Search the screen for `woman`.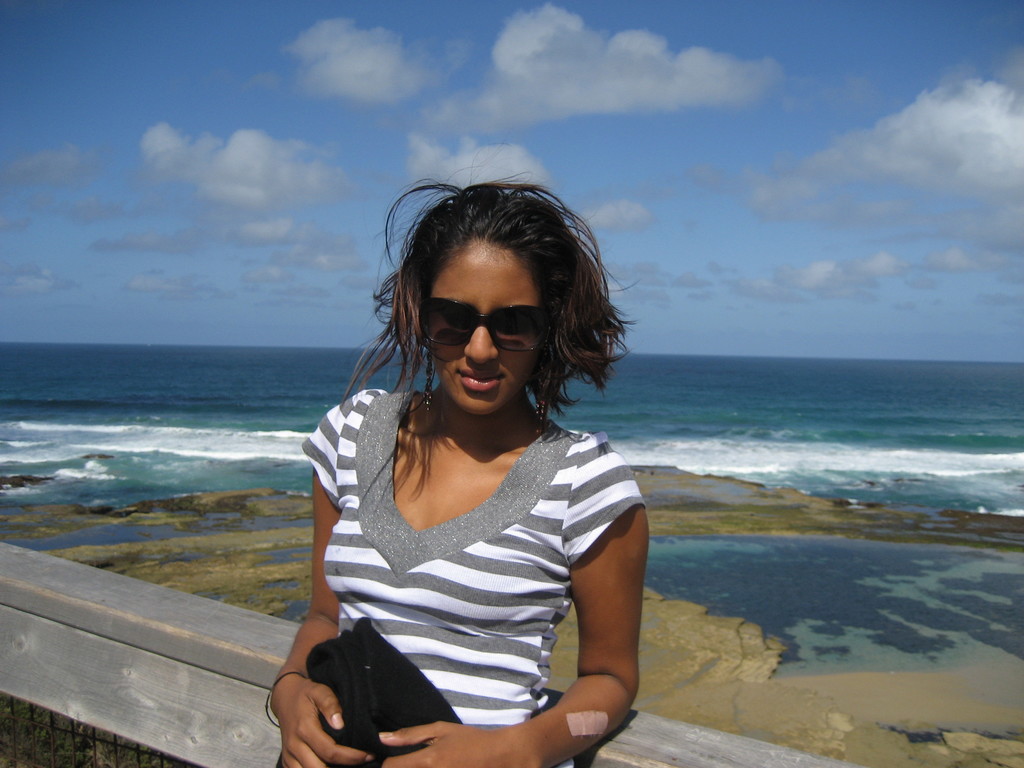
Found at bbox=(264, 186, 669, 758).
